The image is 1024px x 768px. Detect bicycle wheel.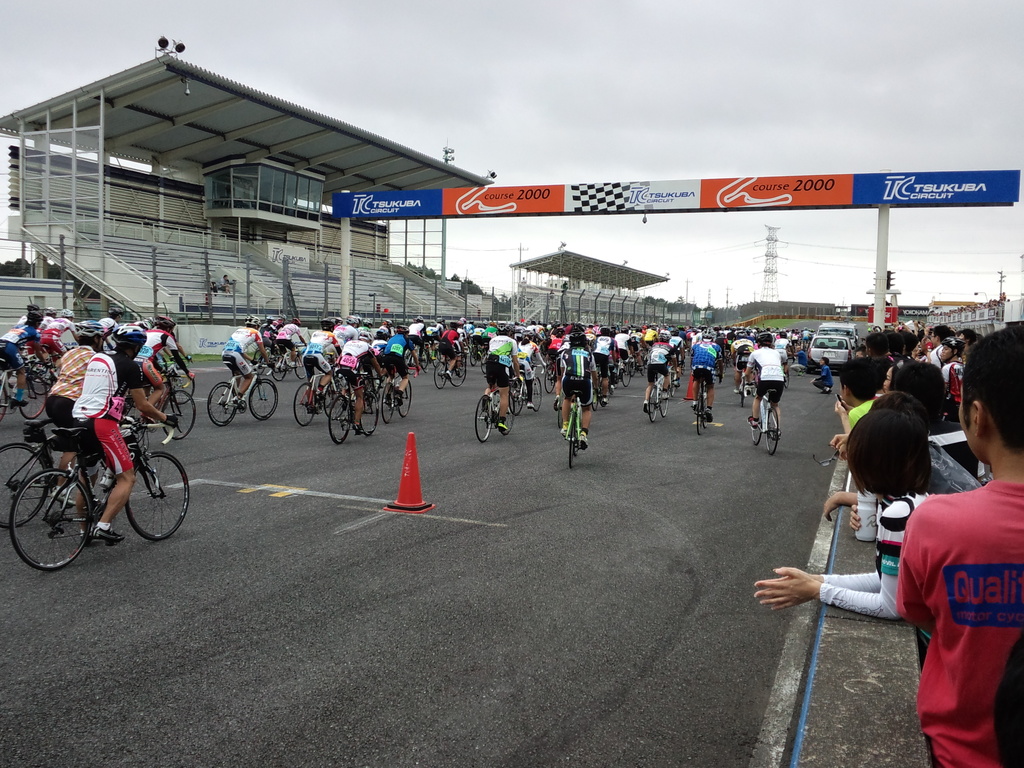
Detection: bbox=[0, 439, 49, 531].
